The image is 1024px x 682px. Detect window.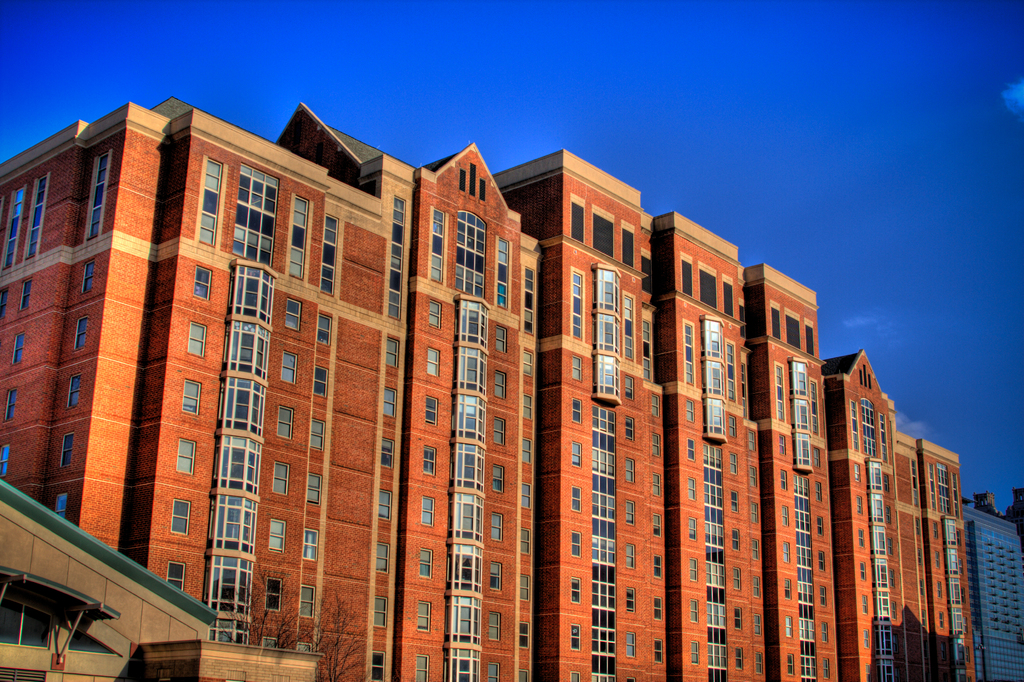
Detection: (x1=86, y1=151, x2=116, y2=240).
